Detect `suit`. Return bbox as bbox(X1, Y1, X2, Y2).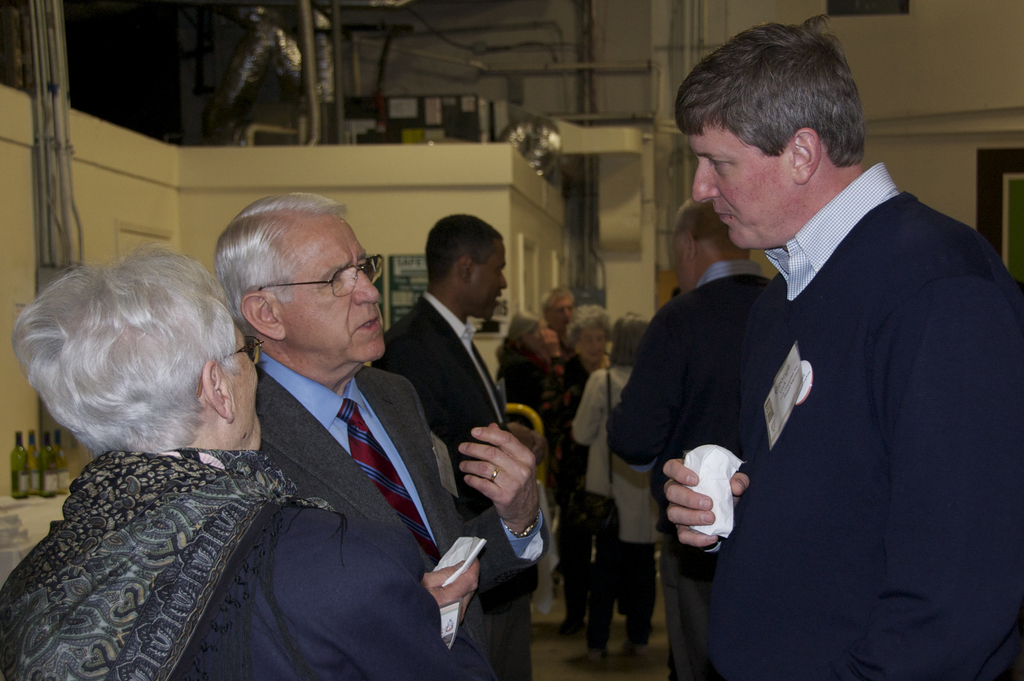
bbox(254, 349, 551, 653).
